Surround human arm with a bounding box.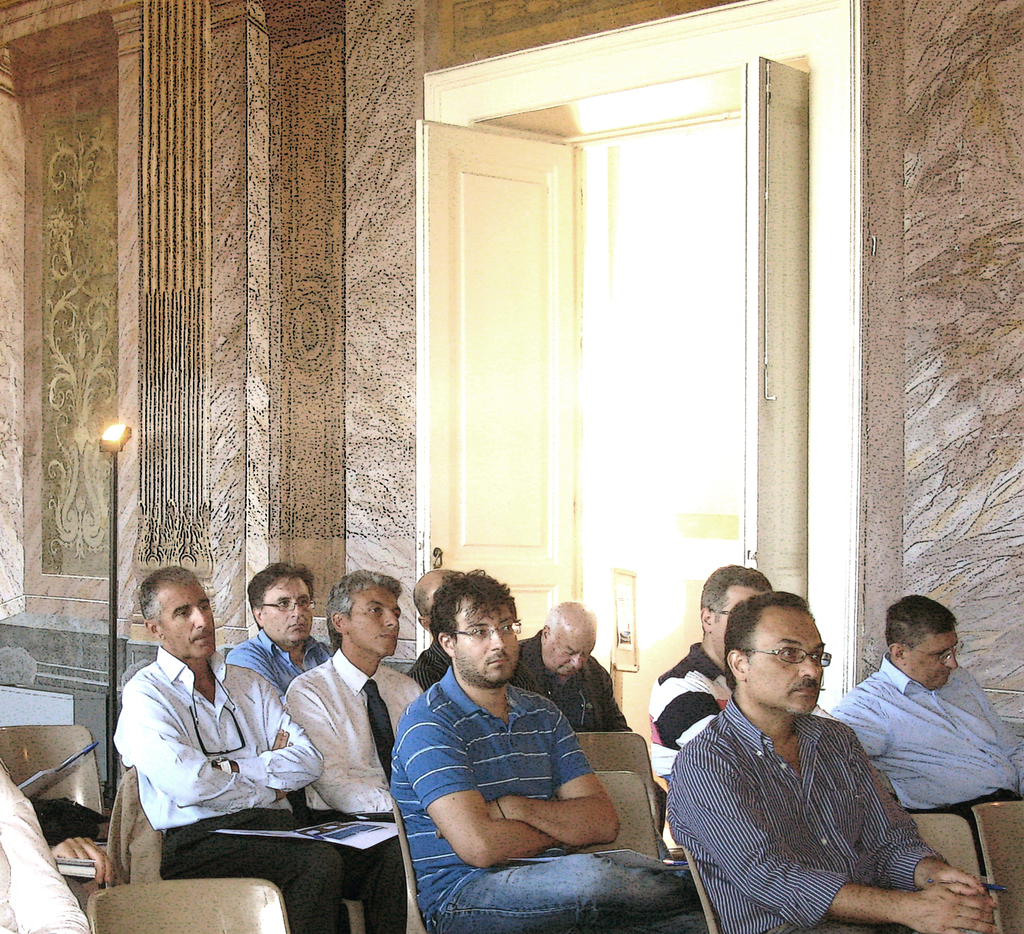
Rect(285, 673, 388, 817).
